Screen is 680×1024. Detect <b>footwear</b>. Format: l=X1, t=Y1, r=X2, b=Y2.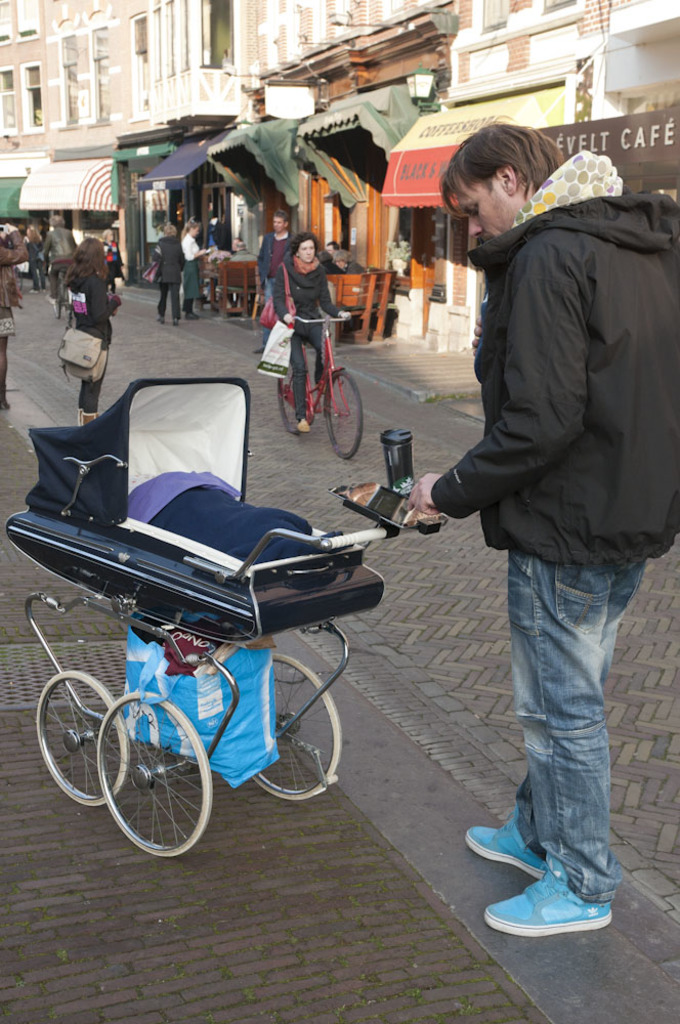
l=179, t=299, r=206, b=328.
